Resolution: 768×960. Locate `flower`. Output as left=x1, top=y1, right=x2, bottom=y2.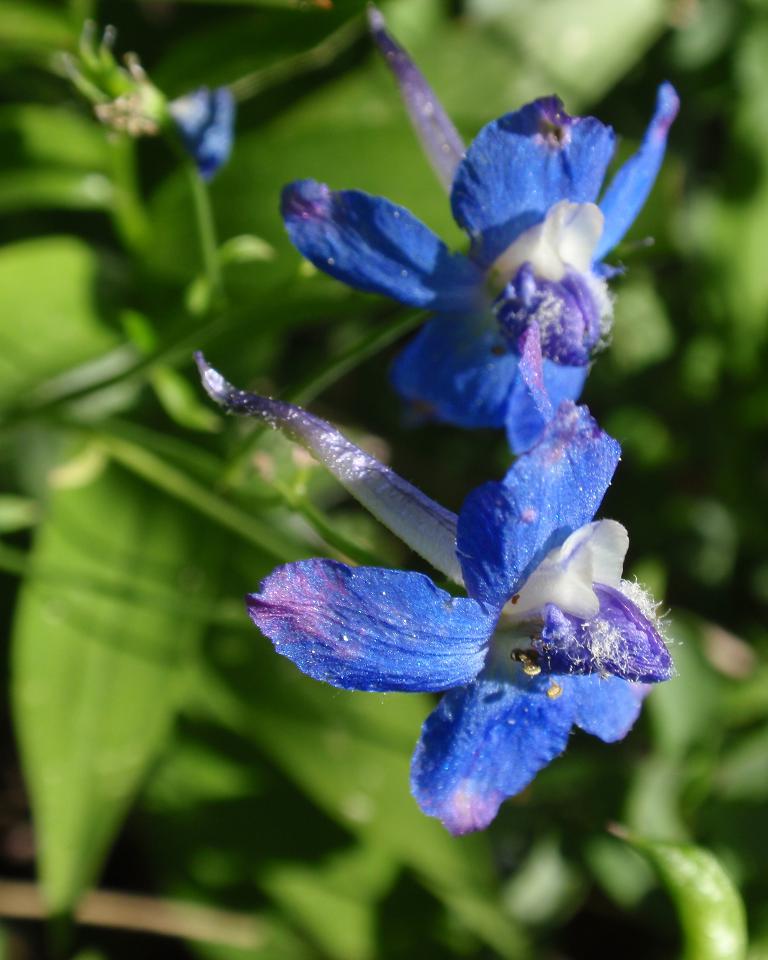
left=272, top=485, right=668, bottom=832.
